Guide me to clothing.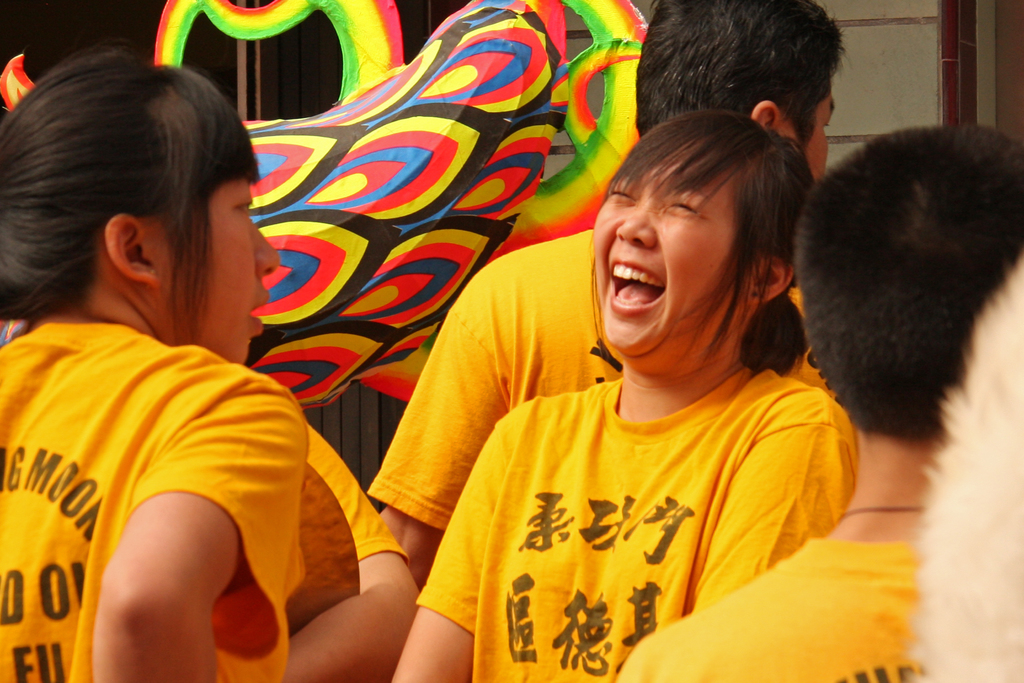
Guidance: x1=362 y1=229 x2=848 y2=540.
